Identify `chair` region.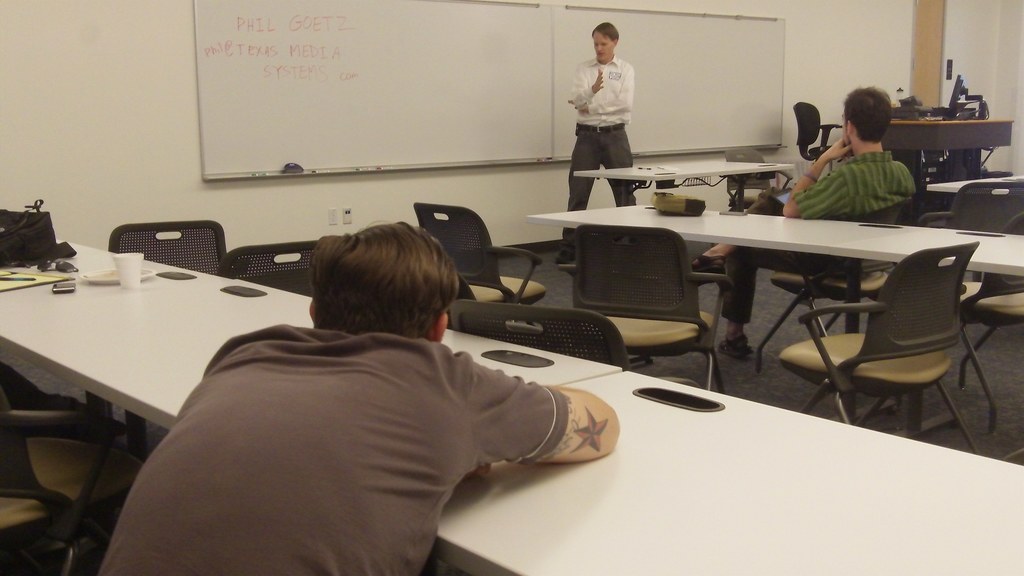
Region: {"x1": 105, "y1": 222, "x2": 225, "y2": 276}.
